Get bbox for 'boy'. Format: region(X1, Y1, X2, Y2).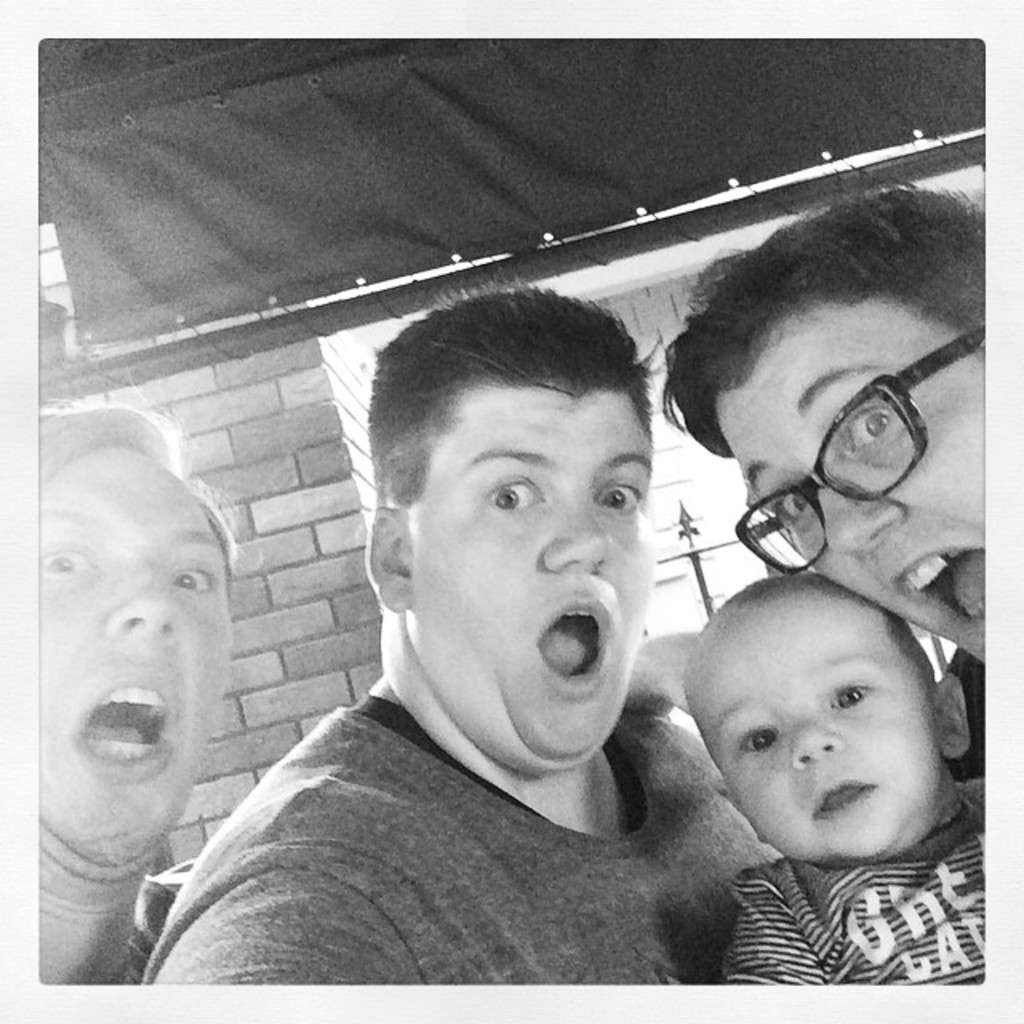
region(685, 579, 1022, 995).
